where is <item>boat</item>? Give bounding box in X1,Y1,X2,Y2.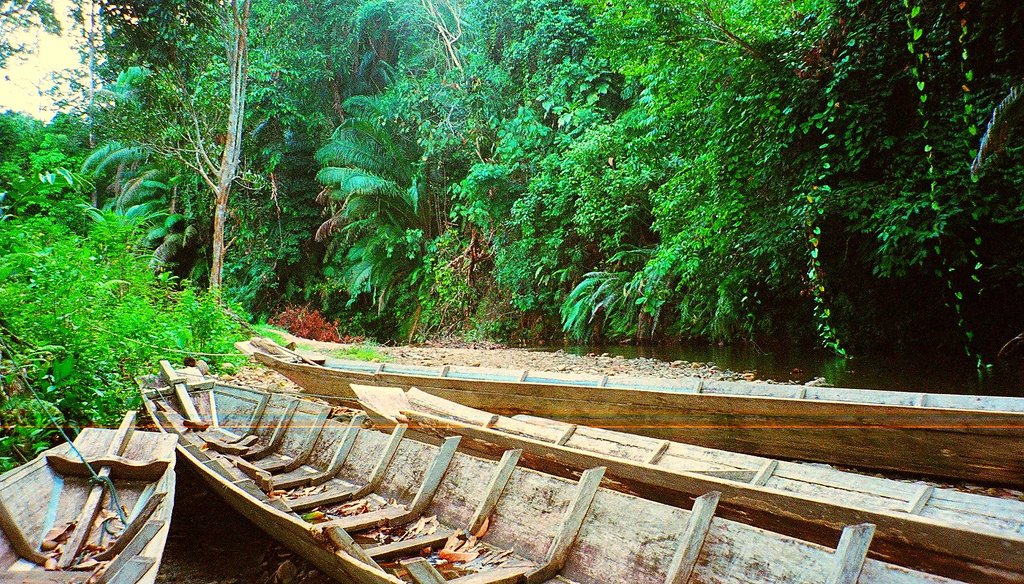
236,339,1023,492.
